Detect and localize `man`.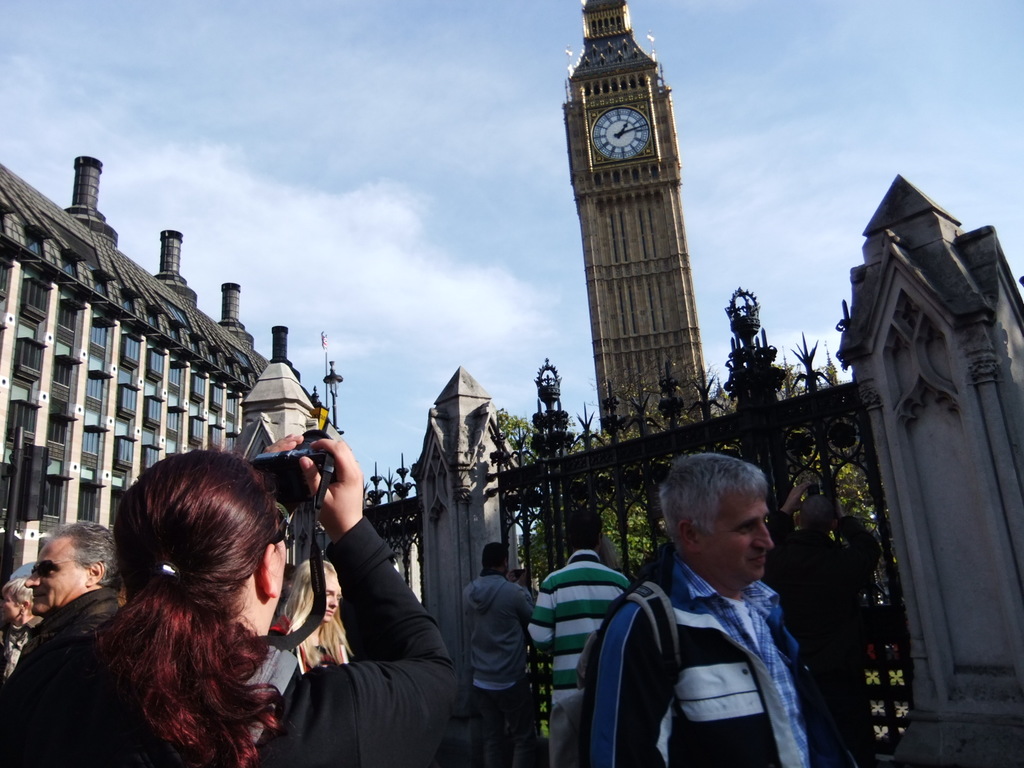
Localized at {"left": 0, "top": 517, "right": 117, "bottom": 693}.
